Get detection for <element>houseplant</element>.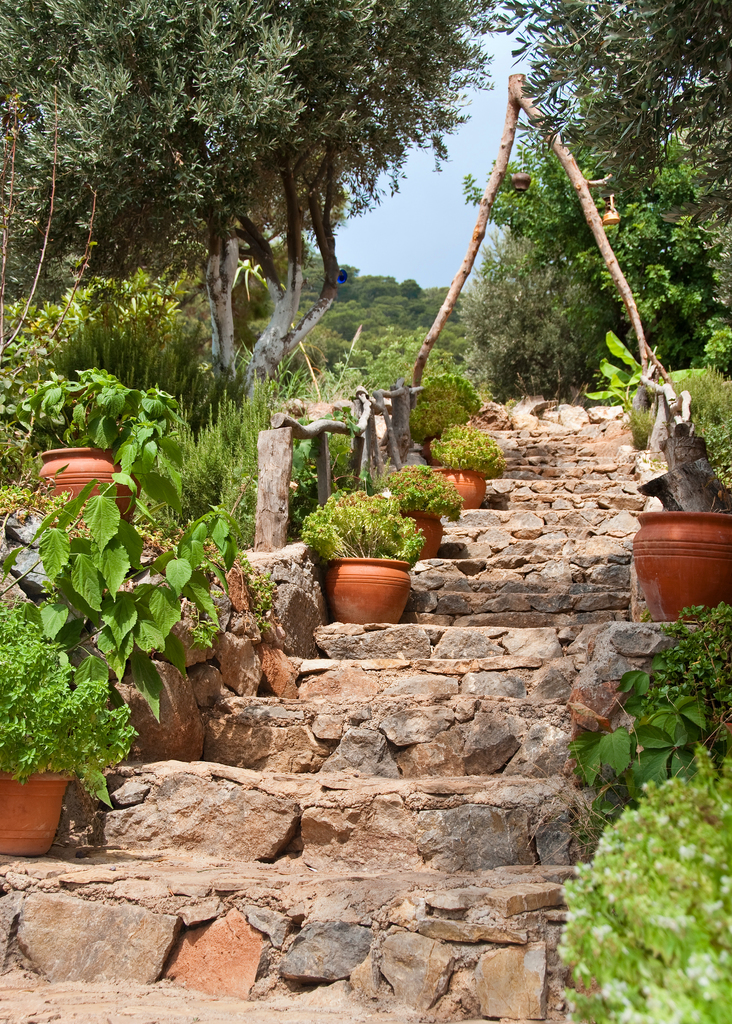
Detection: (621,499,731,625).
